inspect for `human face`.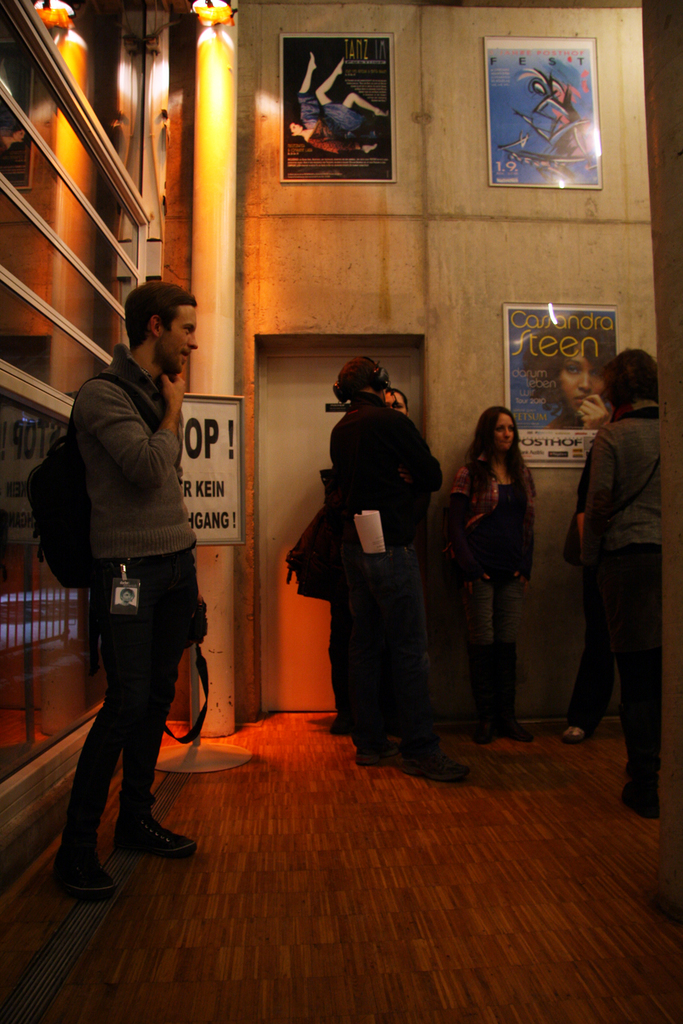
Inspection: locate(162, 301, 197, 378).
